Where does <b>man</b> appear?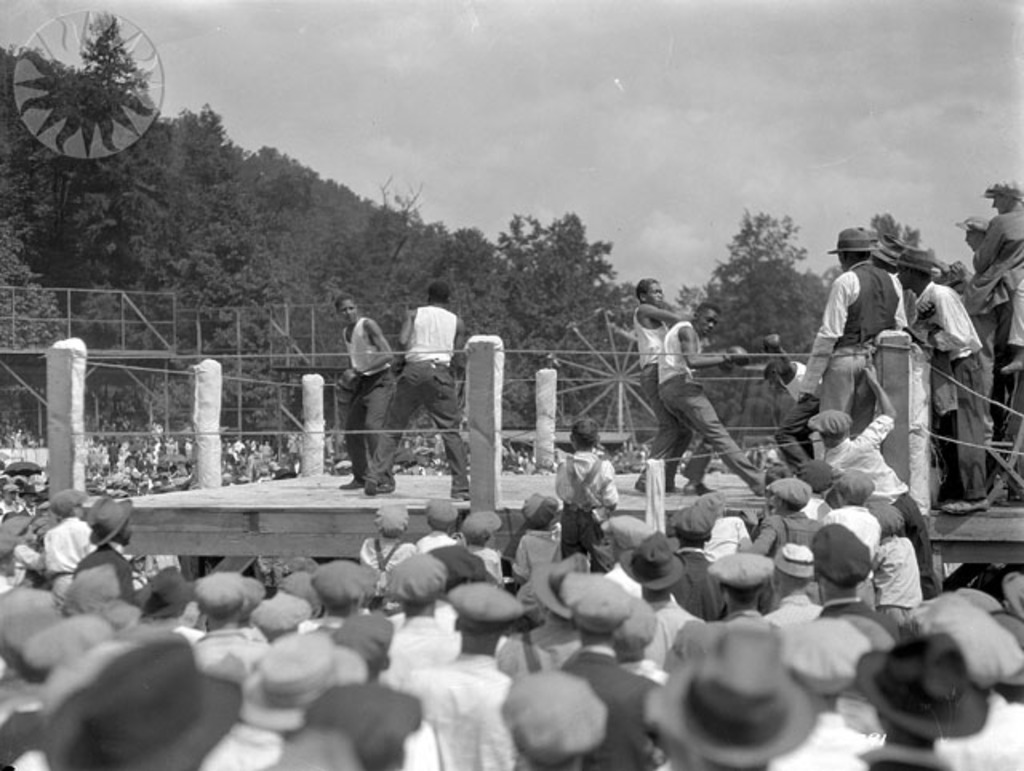
Appears at l=363, t=275, r=470, b=526.
